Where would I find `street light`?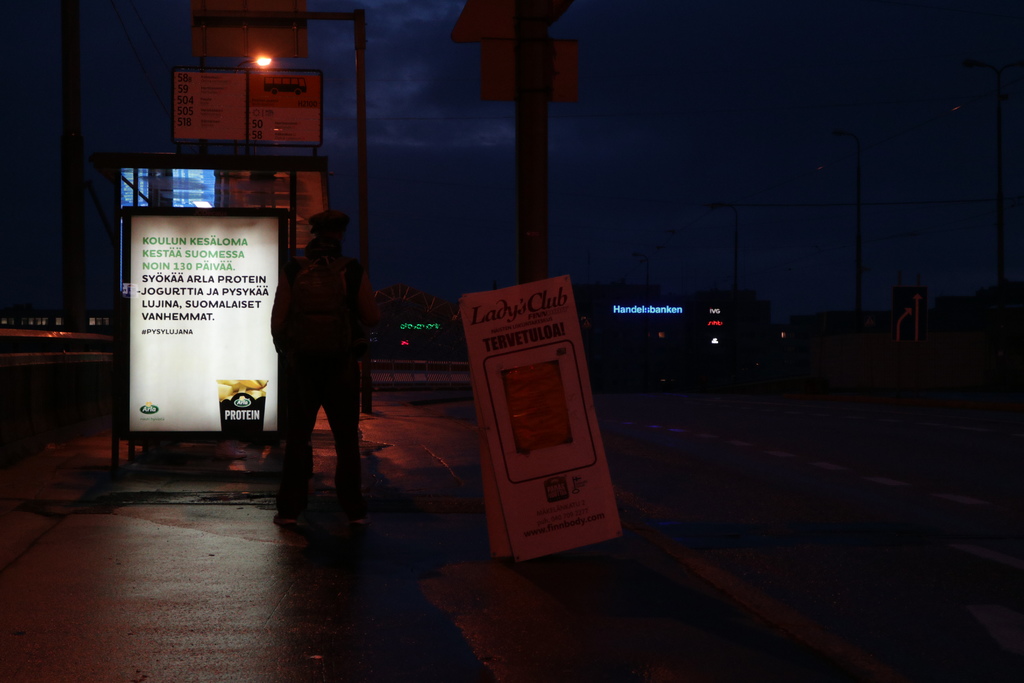
At <region>630, 250, 657, 286</region>.
